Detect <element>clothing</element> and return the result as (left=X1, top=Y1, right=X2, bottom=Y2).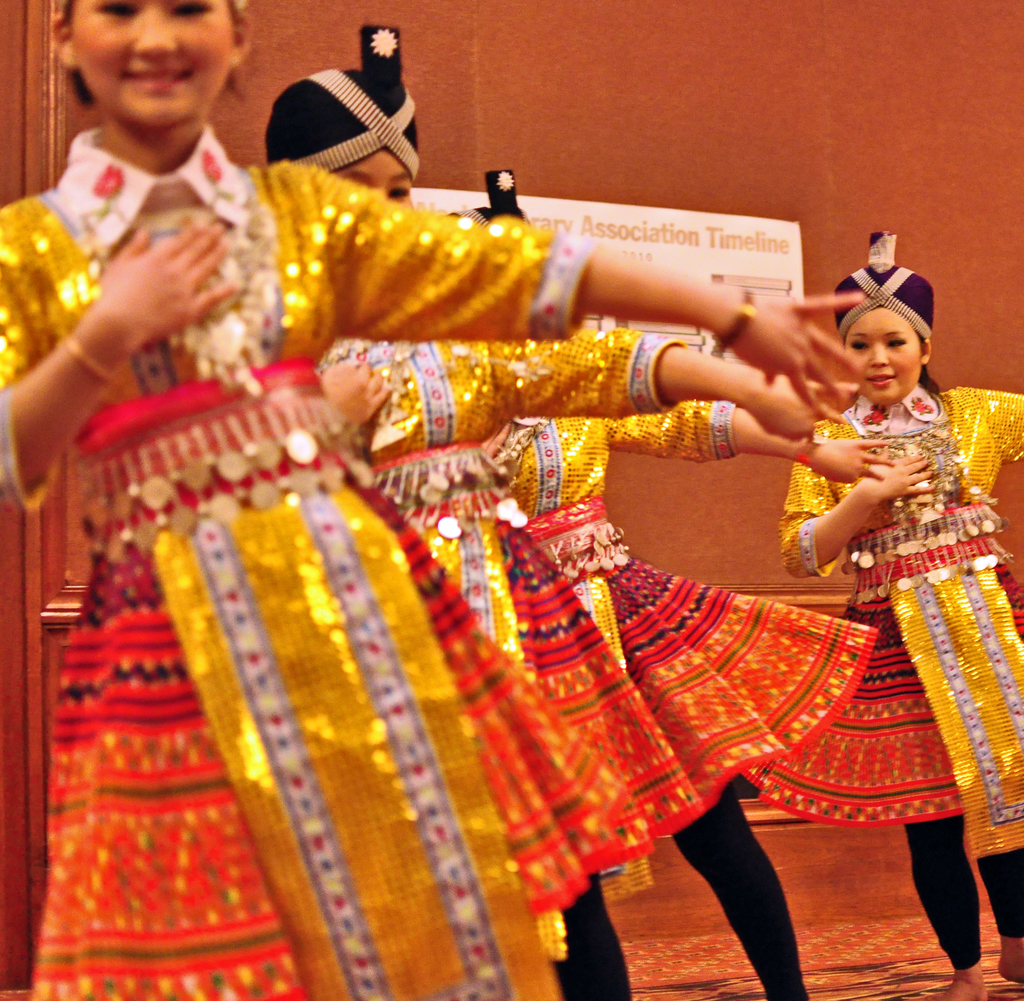
(left=318, top=329, right=689, bottom=1000).
